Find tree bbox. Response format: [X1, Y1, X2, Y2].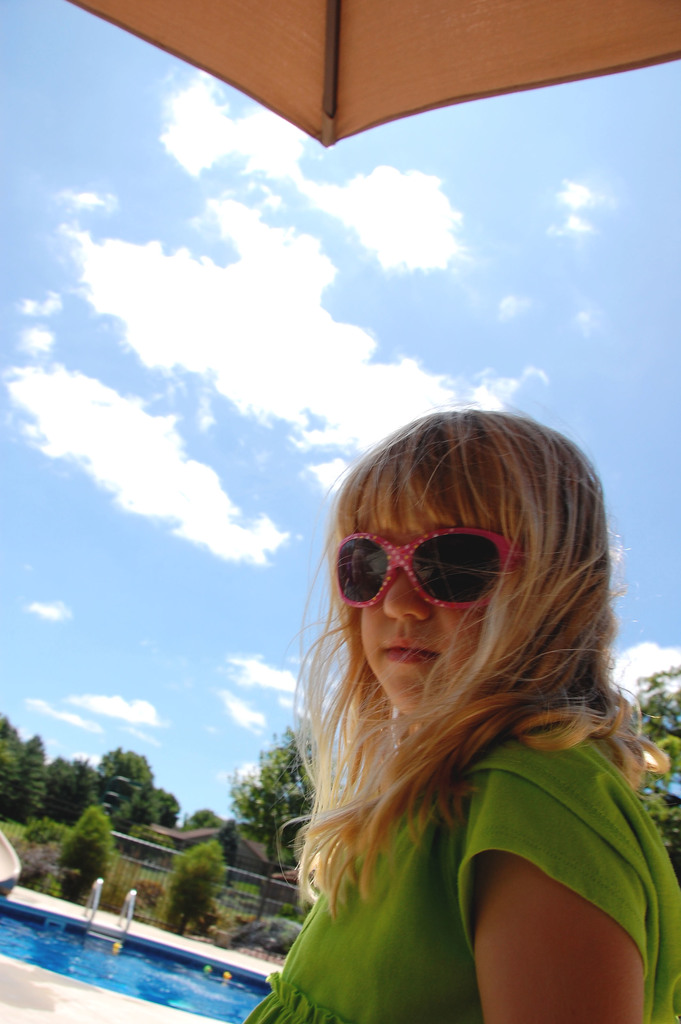
[628, 659, 680, 865].
